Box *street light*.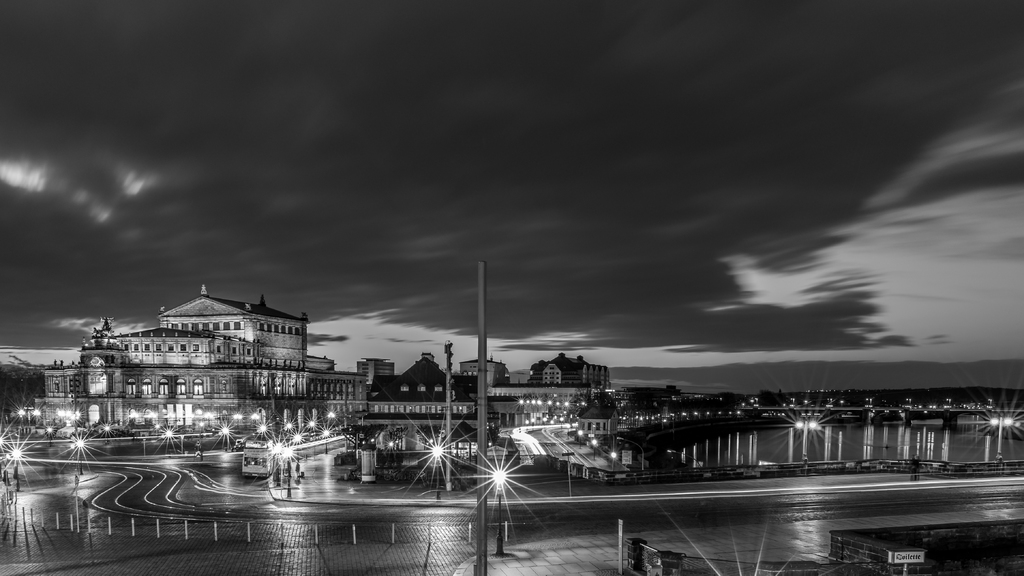
579 420 604 464.
